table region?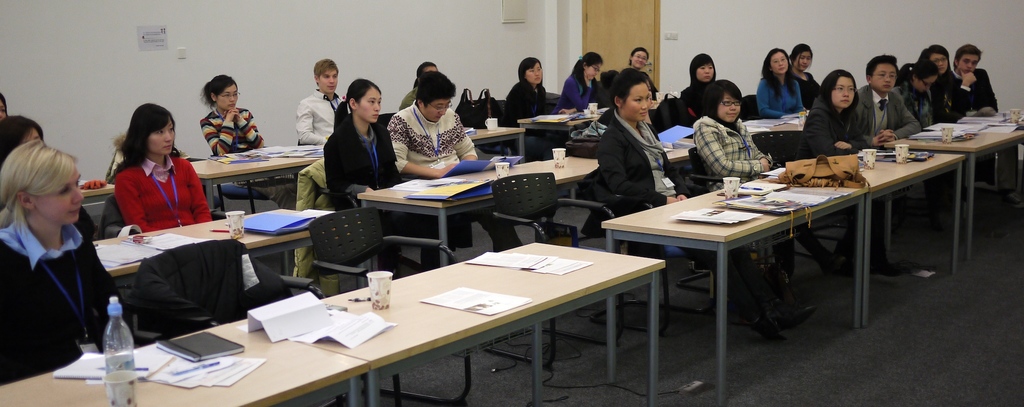
crop(473, 125, 527, 164)
